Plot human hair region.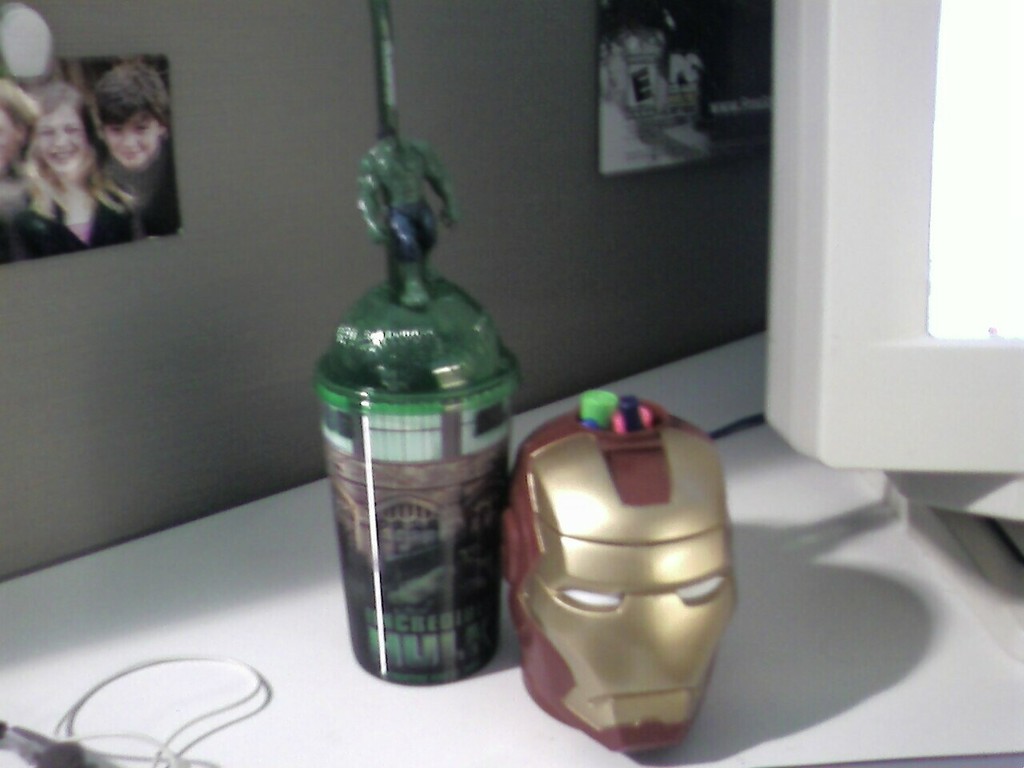
Plotted at 85/55/170/130.
